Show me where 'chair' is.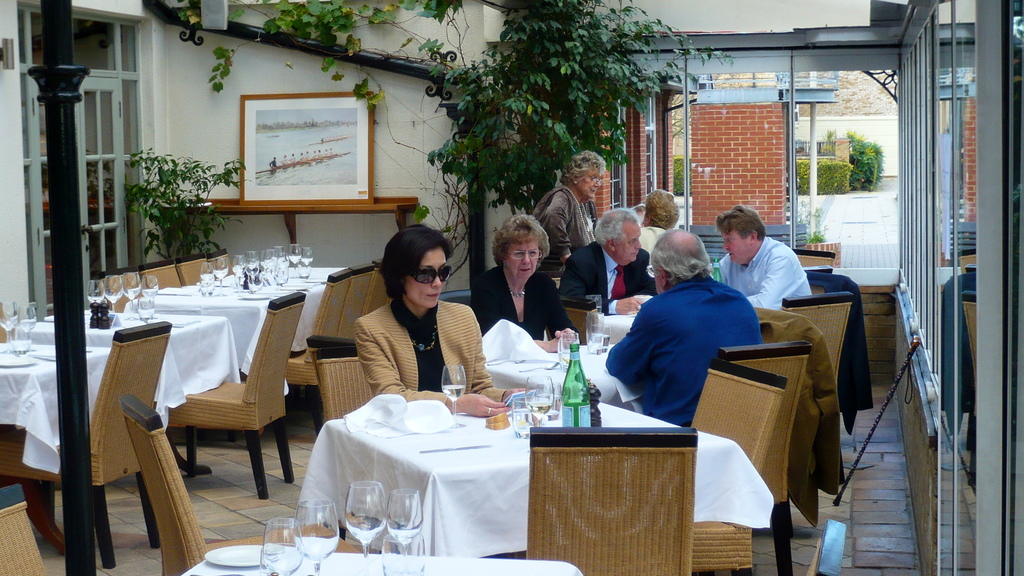
'chair' is at select_region(126, 394, 355, 575).
